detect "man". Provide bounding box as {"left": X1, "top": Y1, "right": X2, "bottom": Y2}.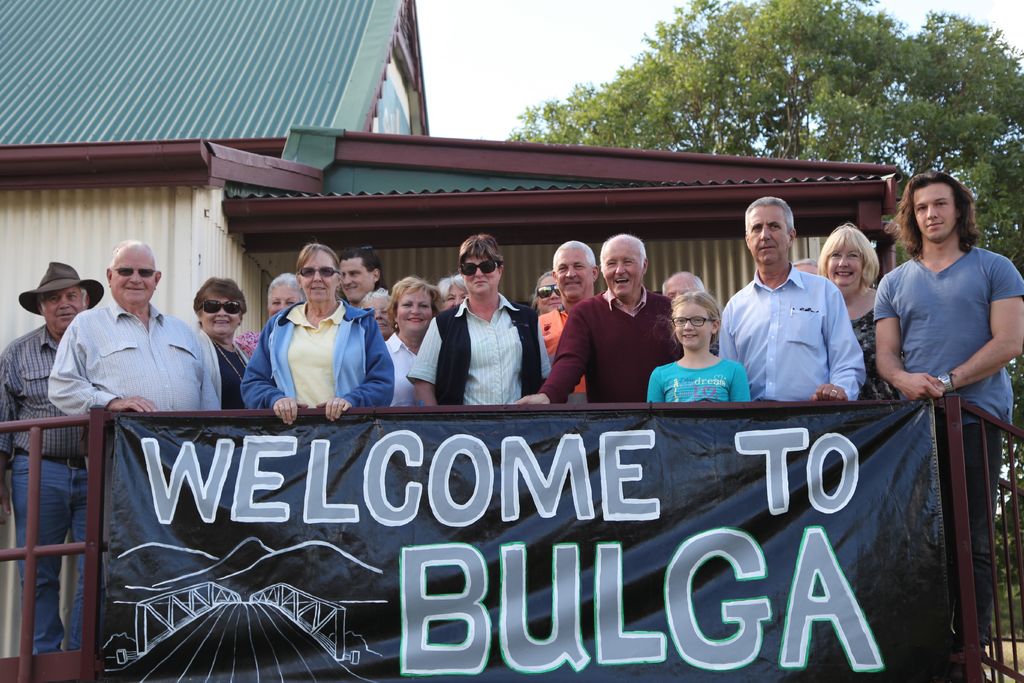
{"left": 870, "top": 169, "right": 1023, "bottom": 655}.
